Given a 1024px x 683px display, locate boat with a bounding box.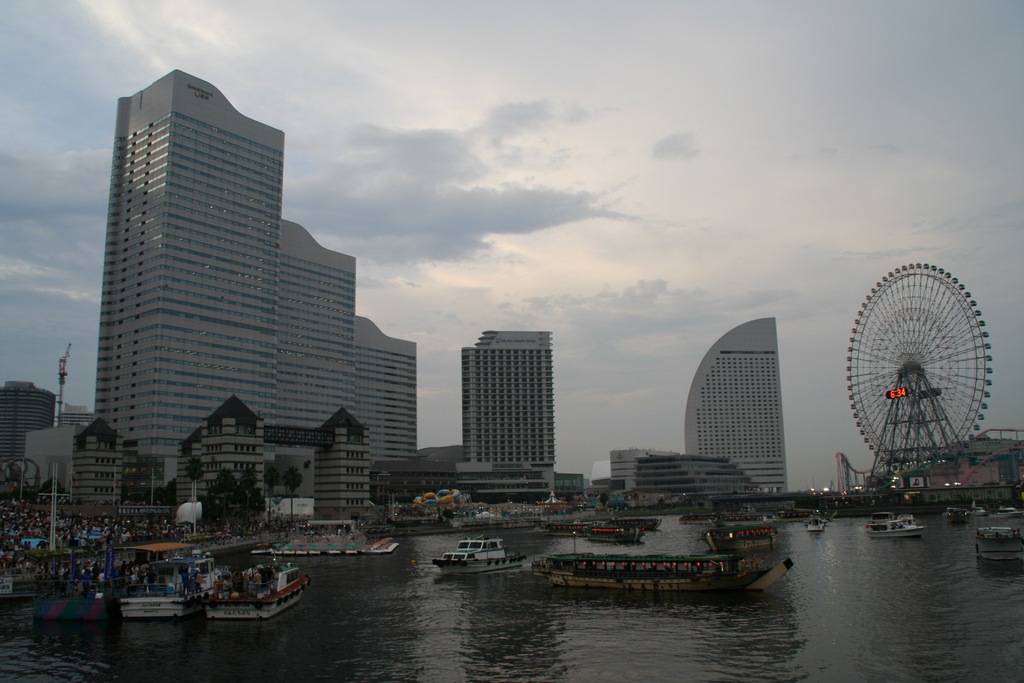
Located: bbox(545, 516, 604, 539).
